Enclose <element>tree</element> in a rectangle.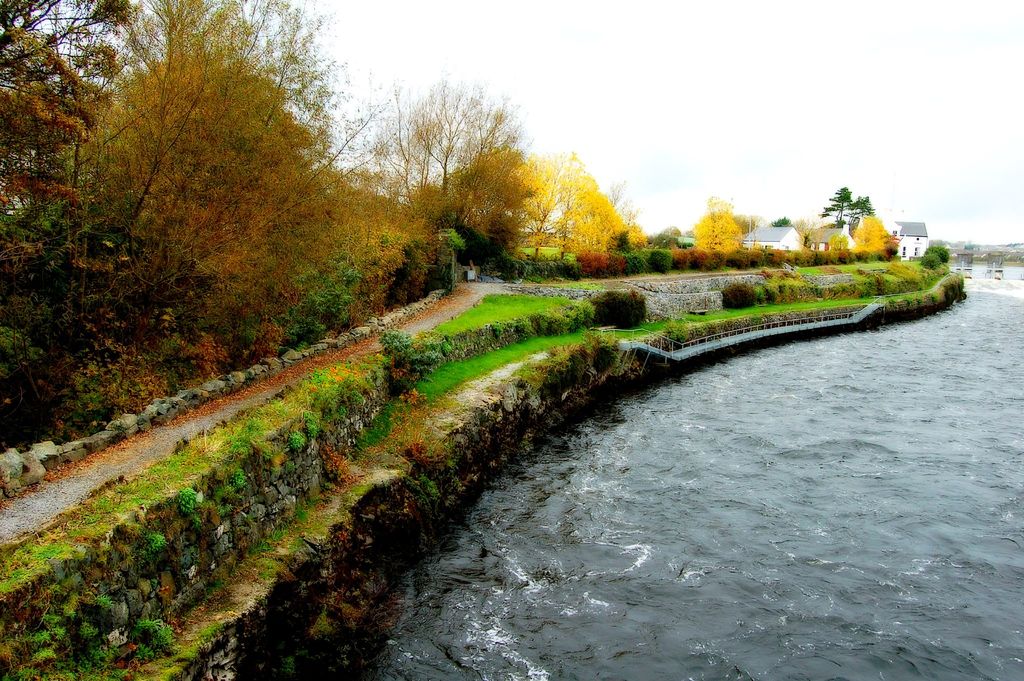
{"x1": 503, "y1": 127, "x2": 559, "y2": 259}.
